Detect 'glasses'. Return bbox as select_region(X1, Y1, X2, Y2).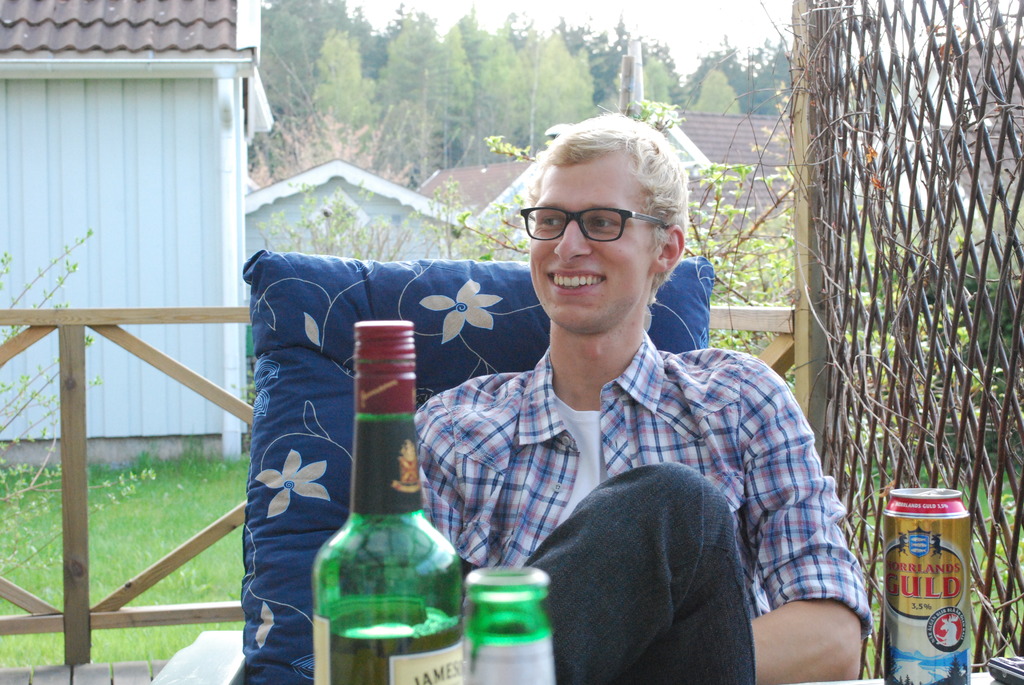
select_region(523, 200, 668, 243).
